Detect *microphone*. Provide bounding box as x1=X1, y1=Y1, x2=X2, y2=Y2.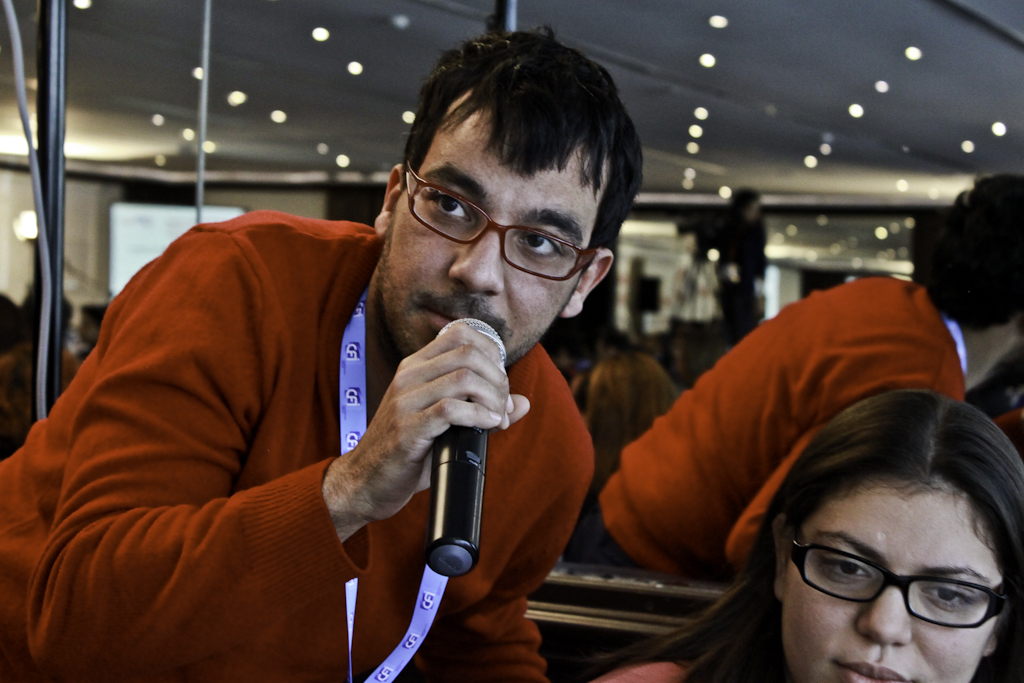
x1=423, y1=314, x2=506, y2=577.
